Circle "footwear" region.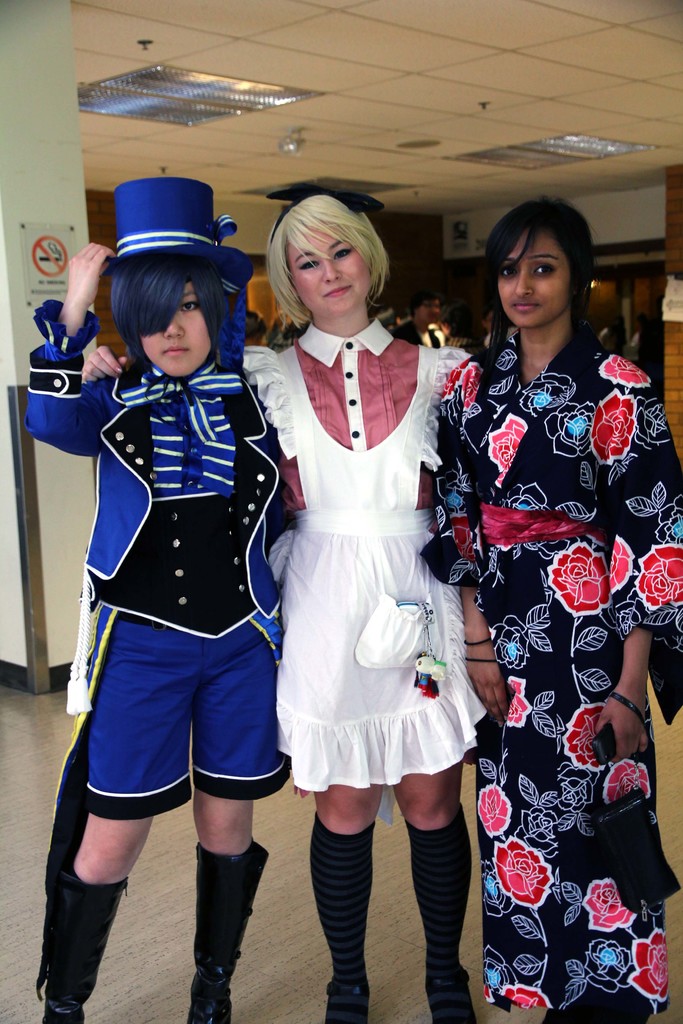
Region: [x1=181, y1=975, x2=231, y2=1023].
